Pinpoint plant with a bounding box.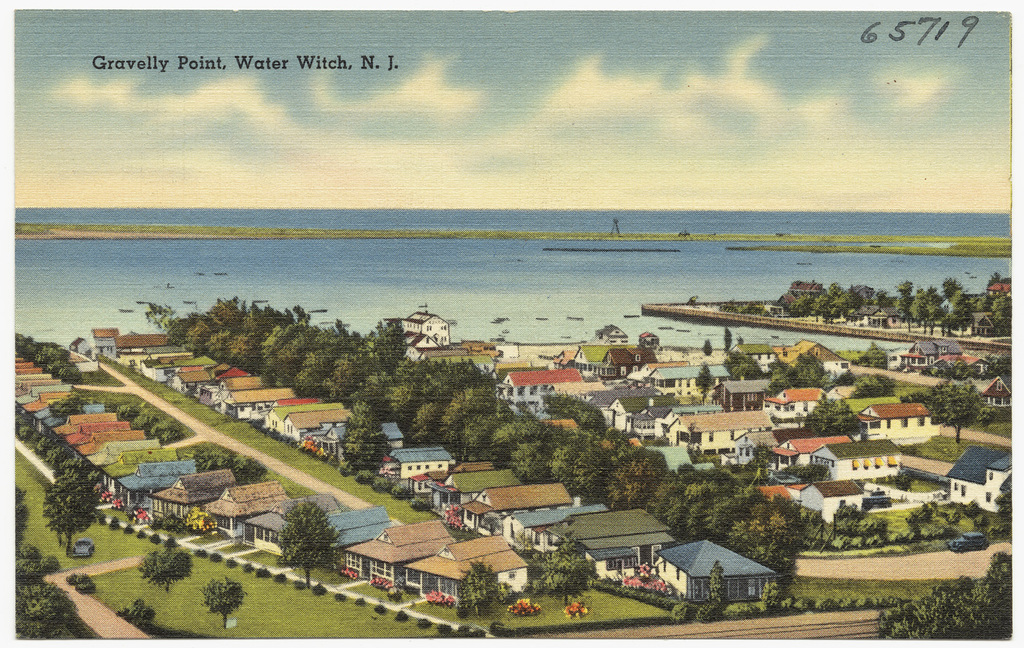
[41, 457, 105, 560].
